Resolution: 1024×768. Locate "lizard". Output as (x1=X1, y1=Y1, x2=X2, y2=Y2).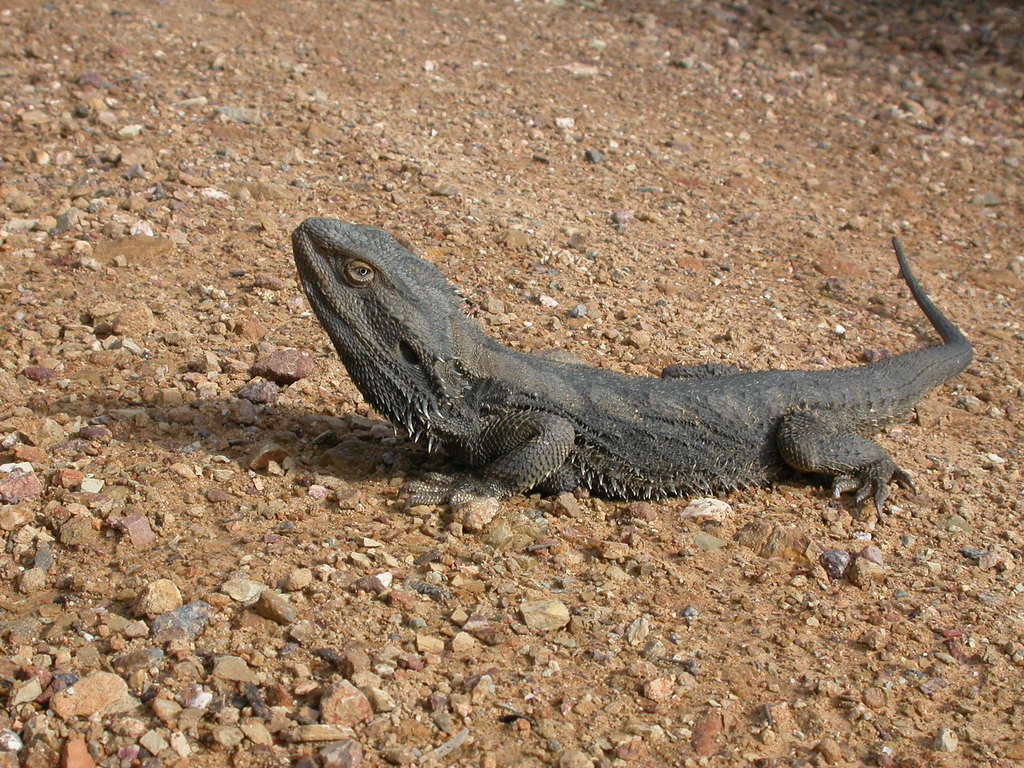
(x1=270, y1=228, x2=1000, y2=547).
